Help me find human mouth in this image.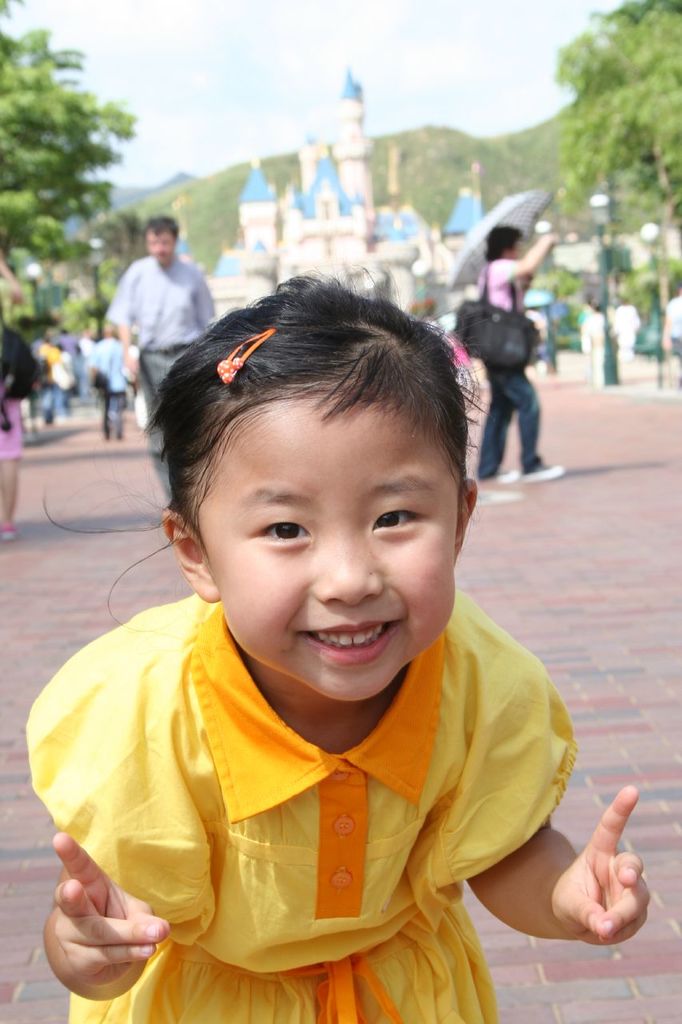
Found it: (left=298, top=622, right=401, bottom=666).
